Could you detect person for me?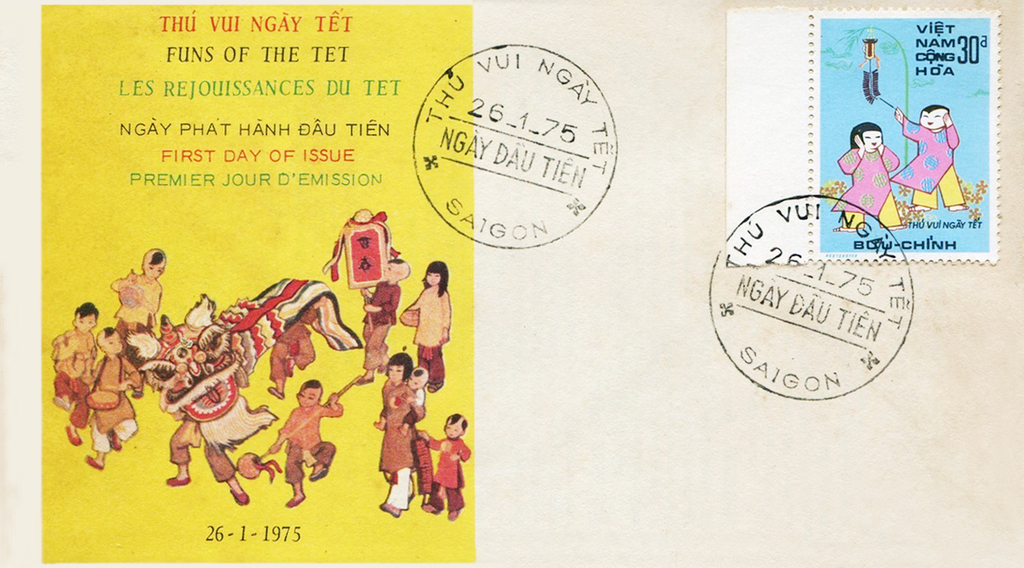
Detection result: [82, 325, 142, 471].
